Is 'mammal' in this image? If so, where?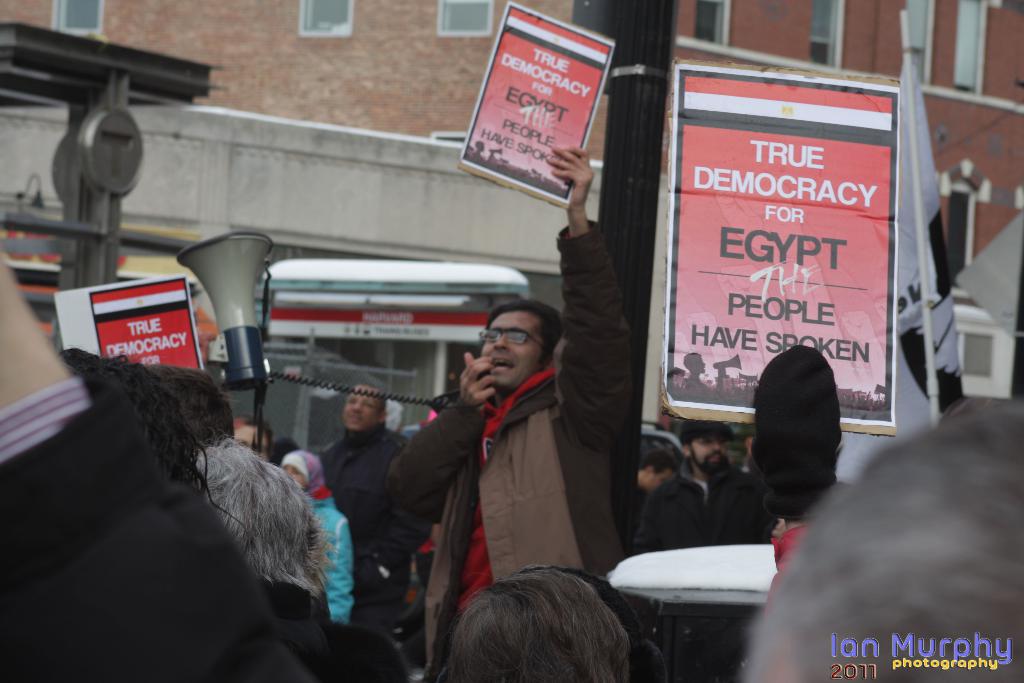
Yes, at bbox=[0, 228, 316, 682].
